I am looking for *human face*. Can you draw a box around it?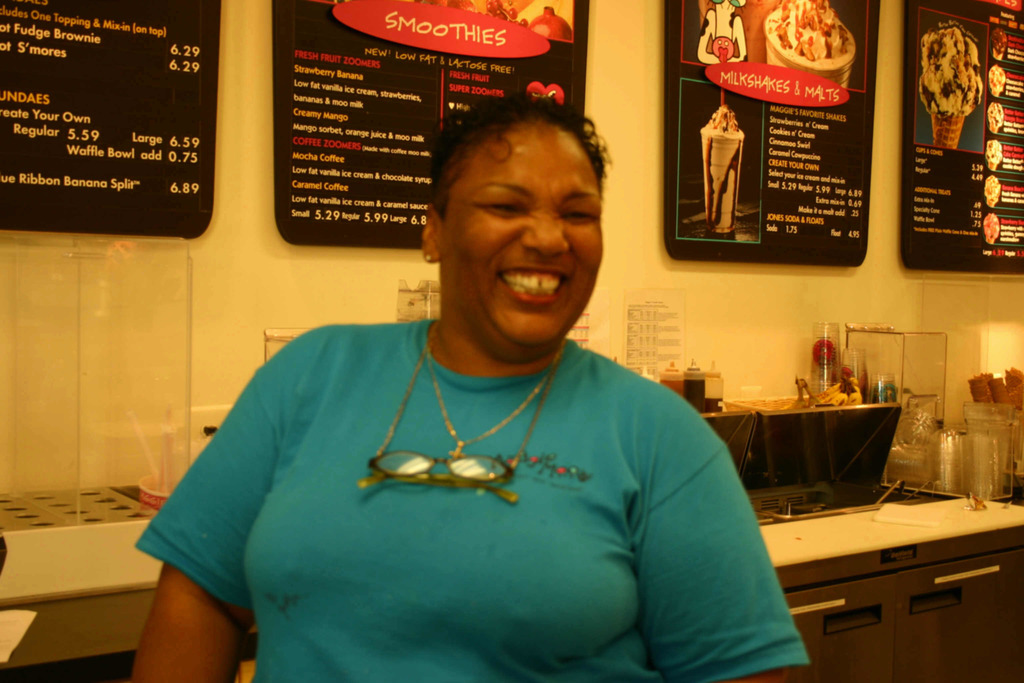
Sure, the bounding box is [x1=441, y1=126, x2=602, y2=344].
